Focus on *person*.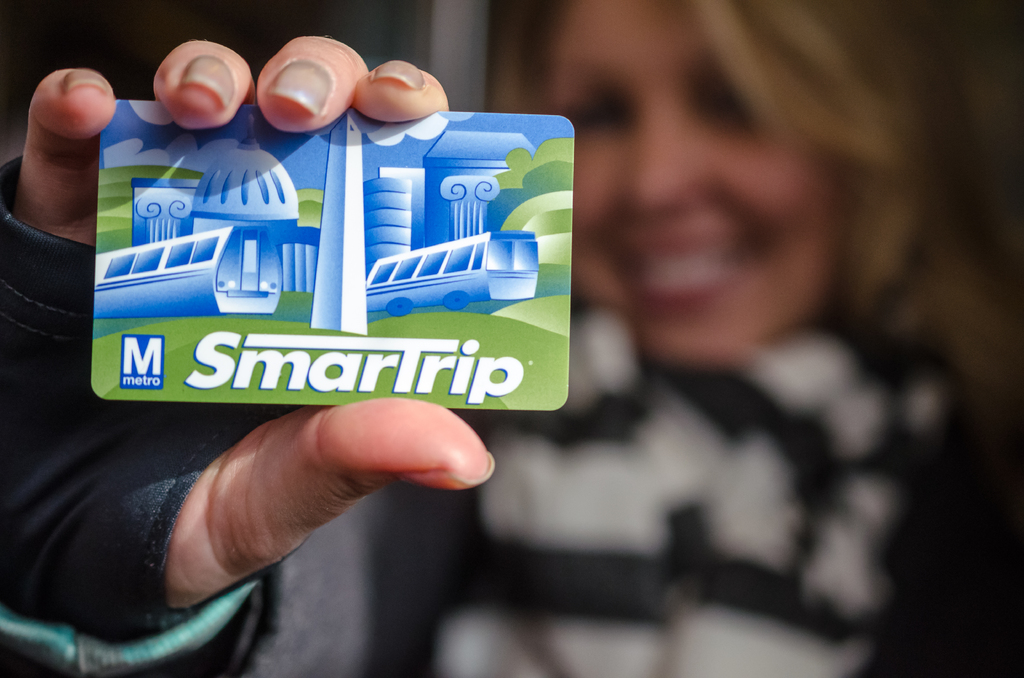
Focused at 0,0,1023,677.
